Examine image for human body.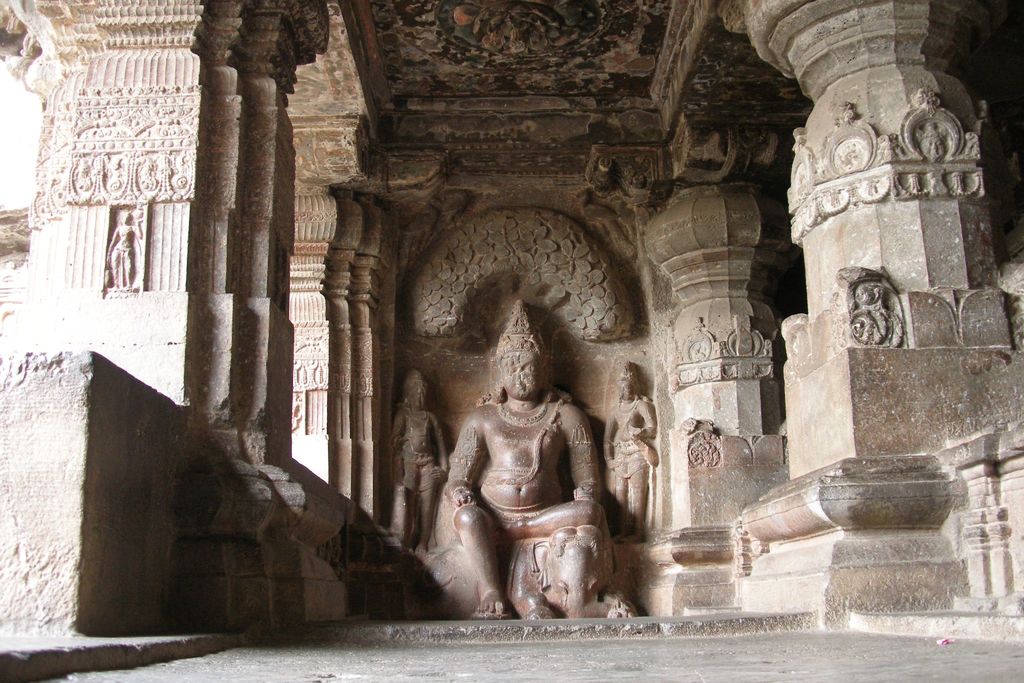
Examination result: x1=399, y1=292, x2=638, y2=629.
